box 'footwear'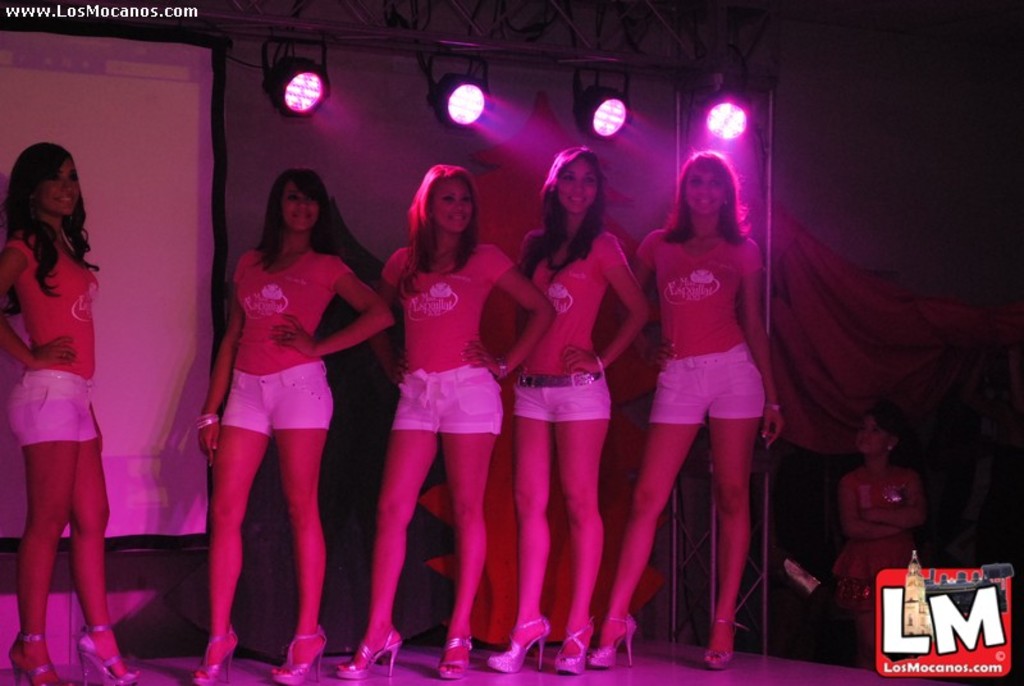
<bbox>270, 627, 326, 681</bbox>
